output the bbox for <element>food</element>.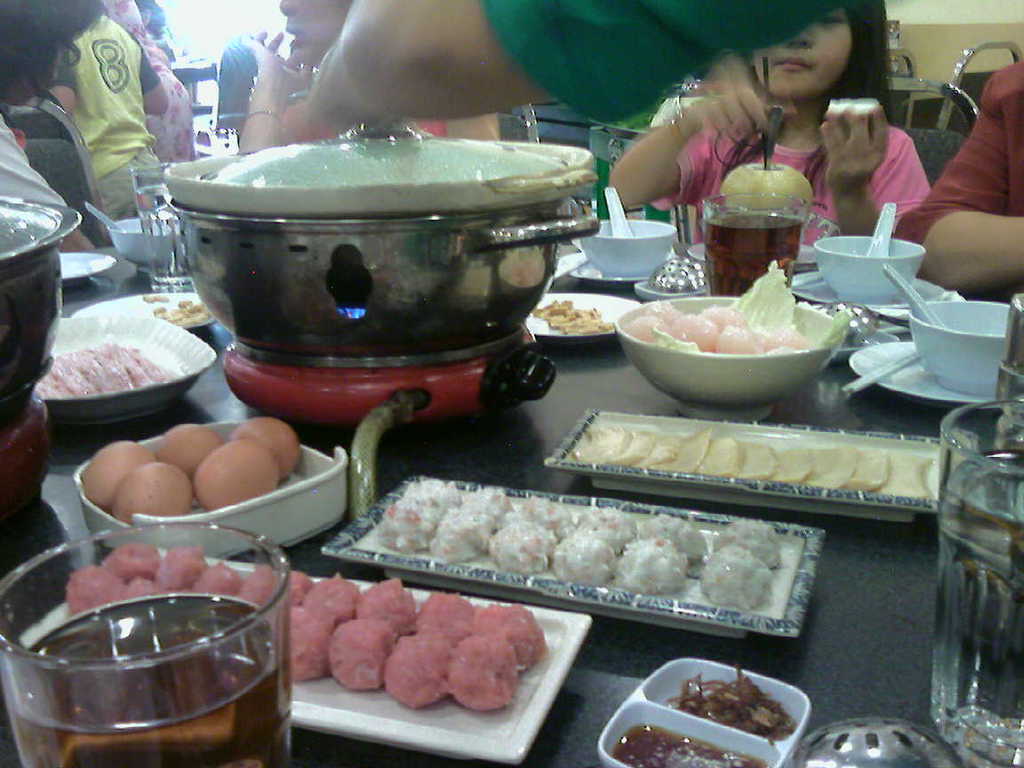
l=189, t=436, r=285, b=508.
